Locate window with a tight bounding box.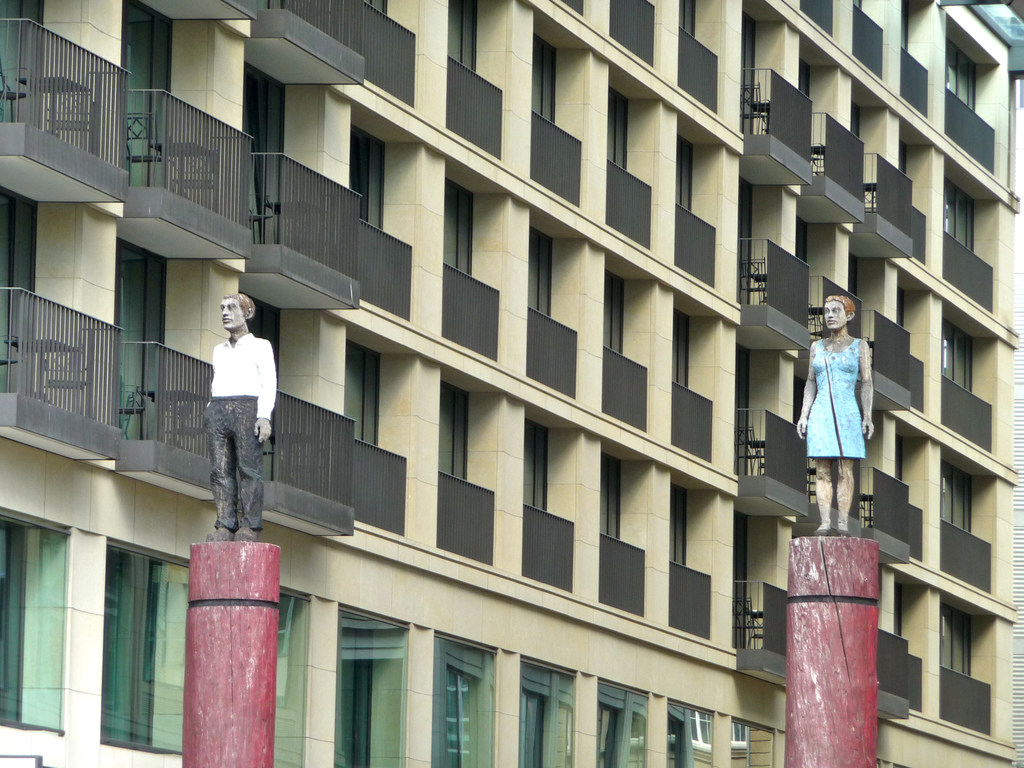
[522,655,575,767].
